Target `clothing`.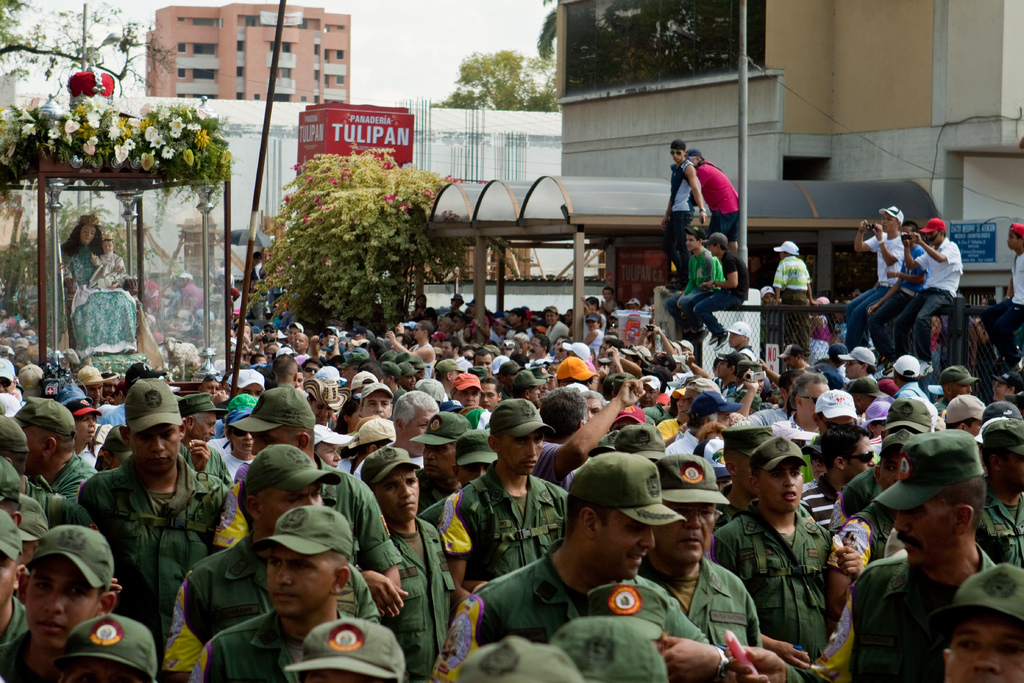
Target region: Rect(373, 513, 467, 682).
